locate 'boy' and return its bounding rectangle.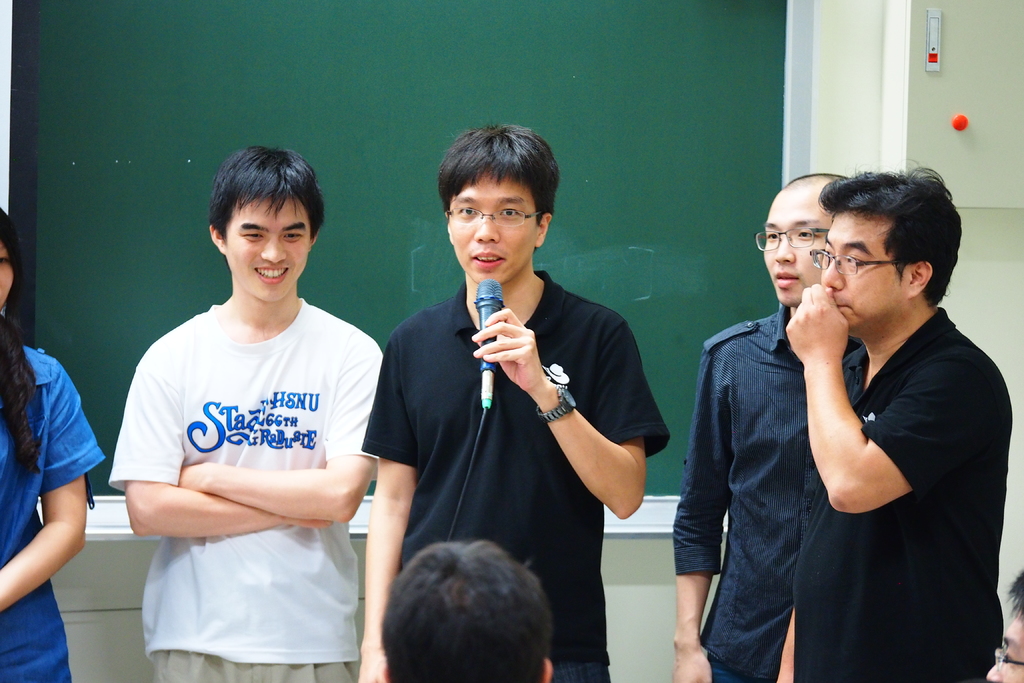
box(108, 147, 384, 680).
